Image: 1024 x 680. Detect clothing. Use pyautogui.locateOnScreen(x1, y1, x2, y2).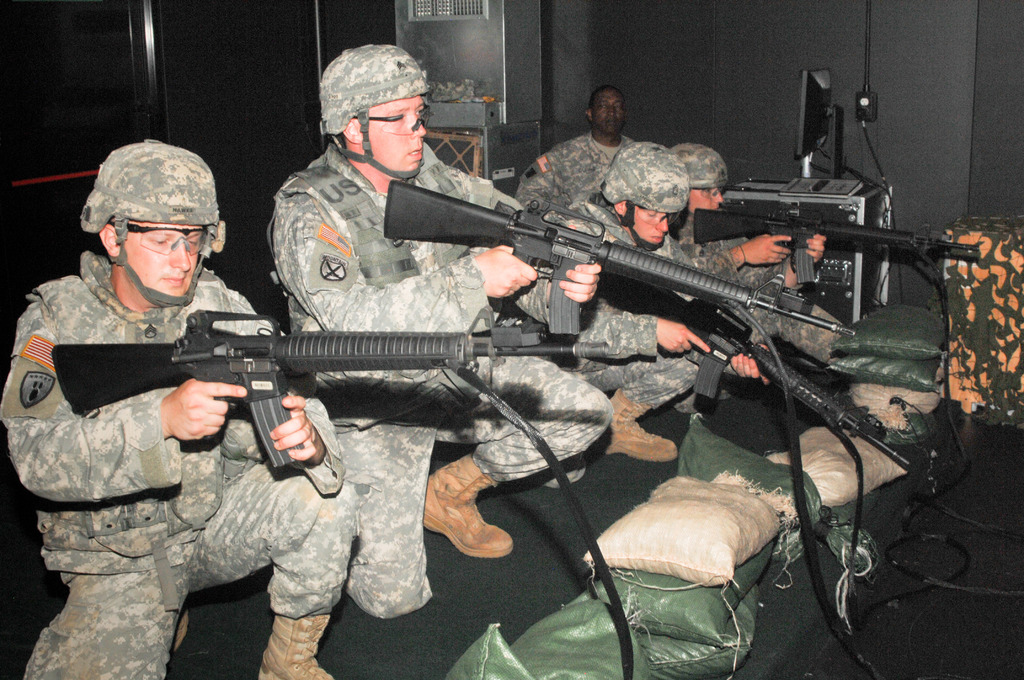
pyautogui.locateOnScreen(672, 216, 848, 353).
